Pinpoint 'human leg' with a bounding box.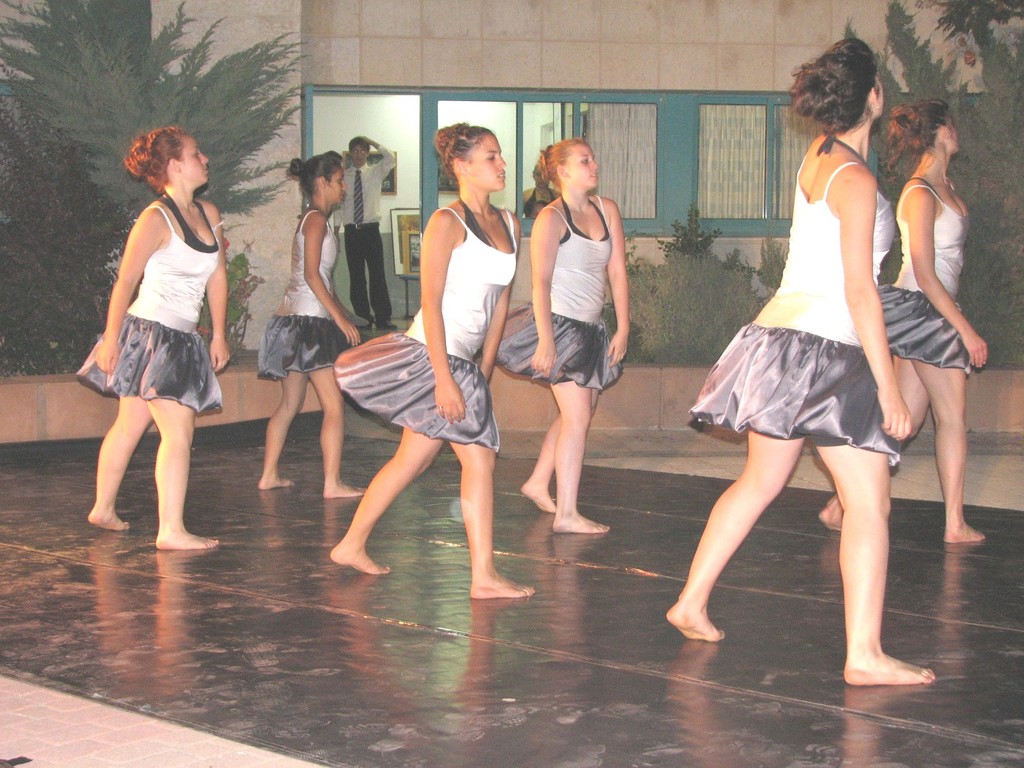
bbox=(520, 321, 607, 515).
